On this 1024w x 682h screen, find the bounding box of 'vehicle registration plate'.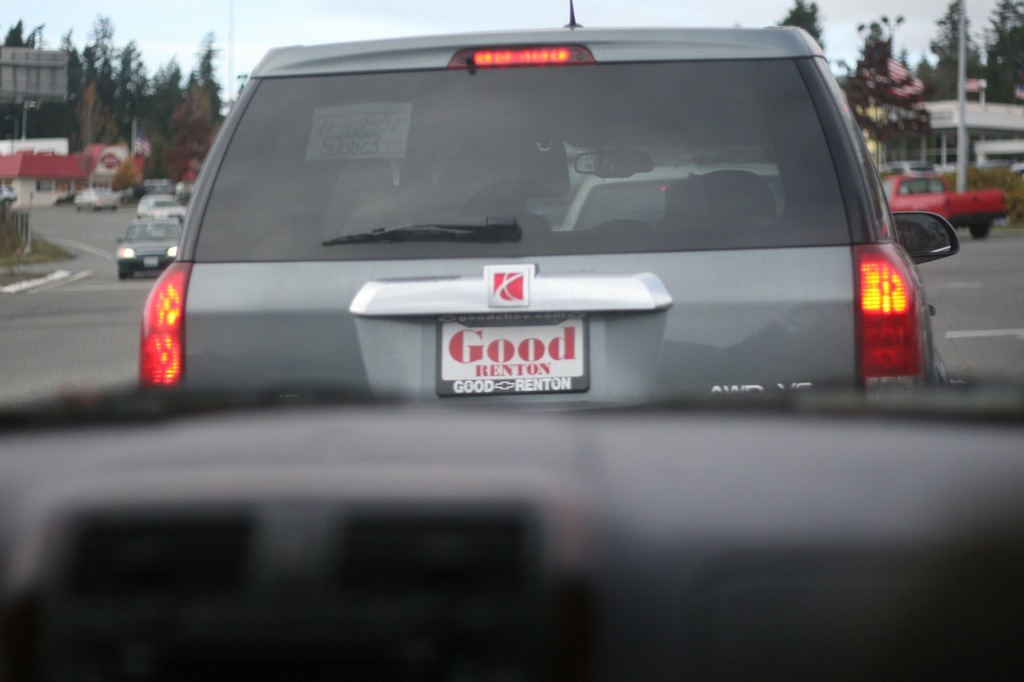
Bounding box: left=438, top=313, right=598, bottom=379.
